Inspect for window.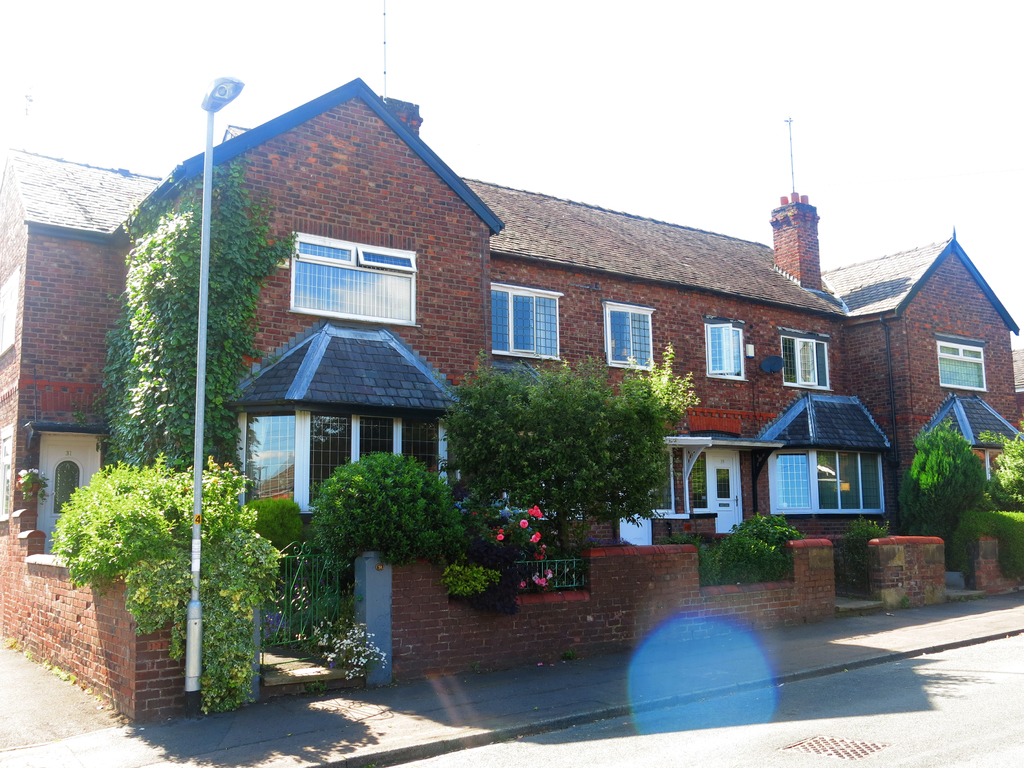
Inspection: 244,403,447,512.
